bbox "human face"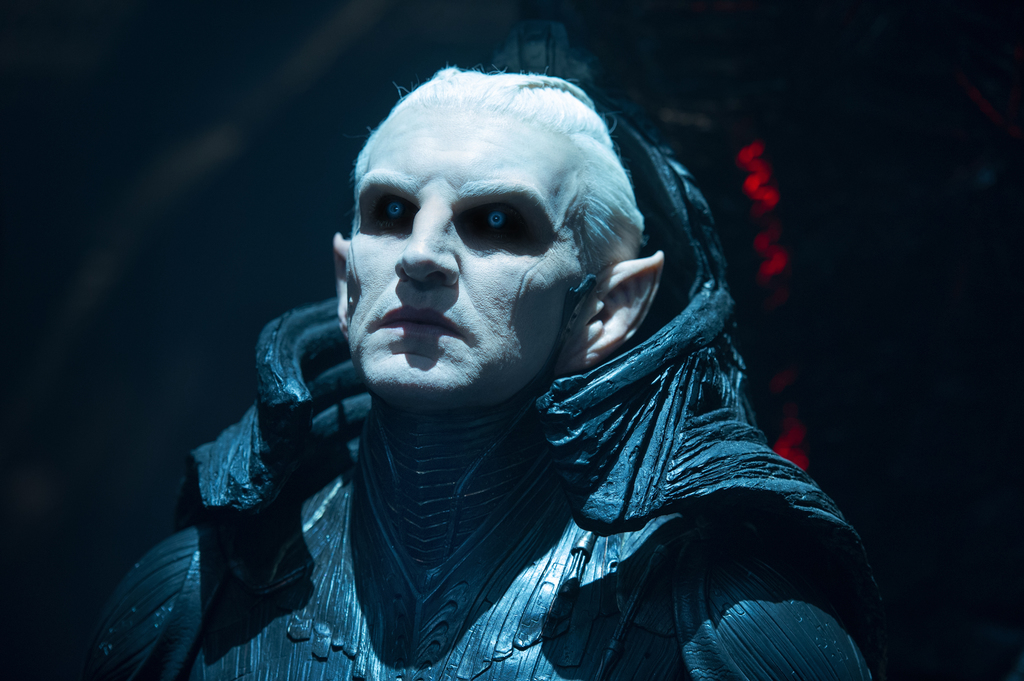
detection(348, 92, 593, 401)
